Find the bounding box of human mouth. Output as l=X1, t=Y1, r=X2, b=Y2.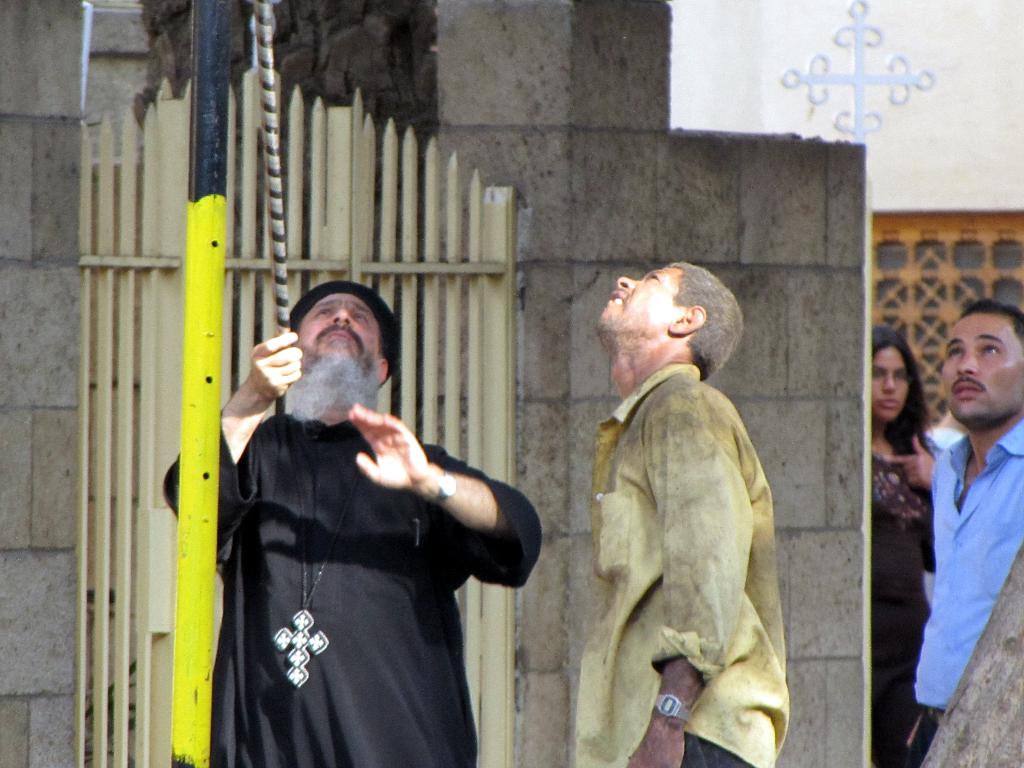
l=328, t=328, r=350, b=339.
